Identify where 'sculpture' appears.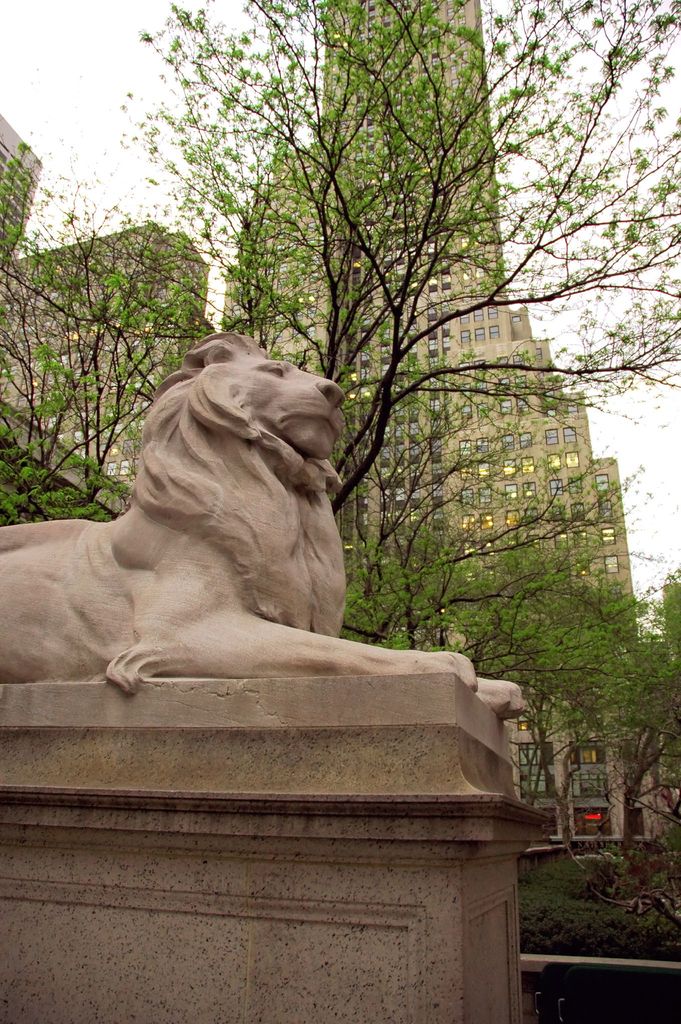
Appears at x1=13, y1=338, x2=418, y2=719.
